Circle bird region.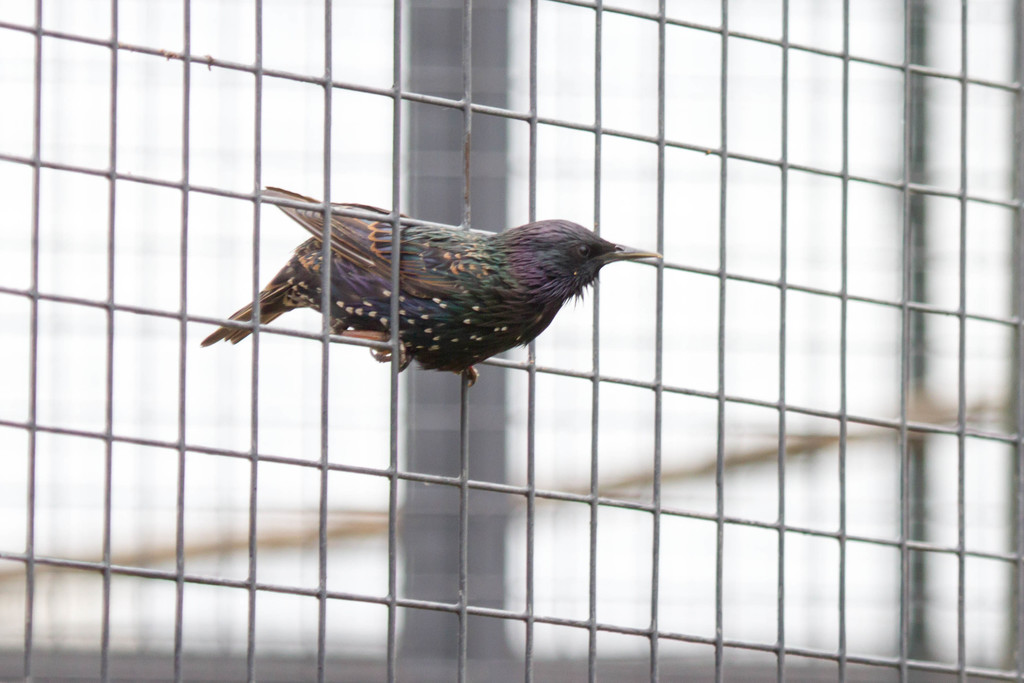
Region: crop(200, 183, 665, 393).
